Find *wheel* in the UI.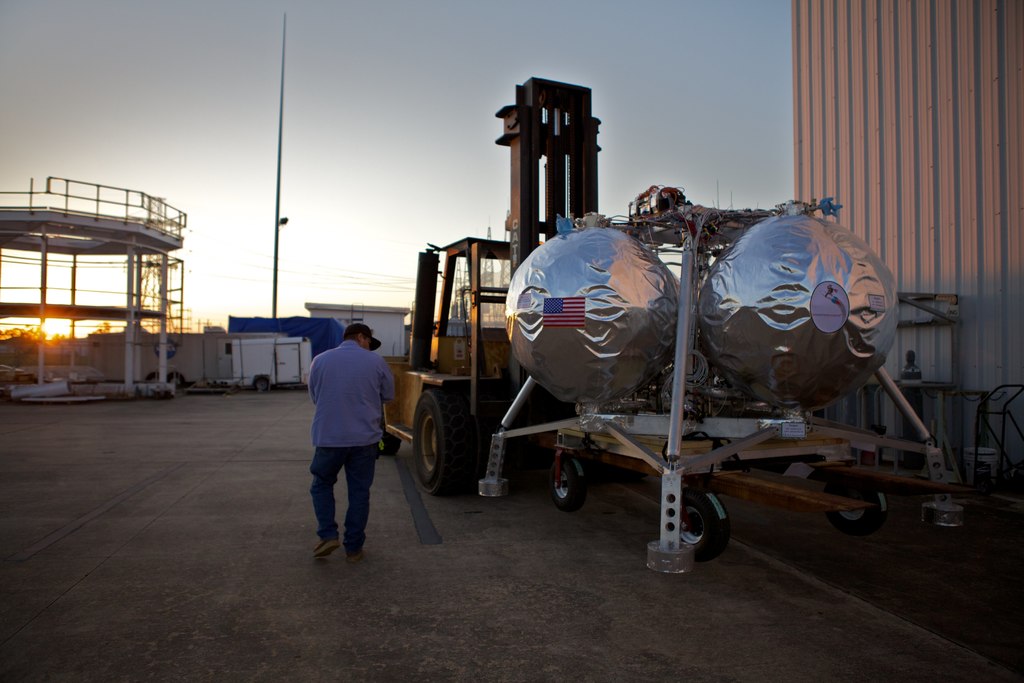
UI element at (x1=168, y1=368, x2=186, y2=391).
